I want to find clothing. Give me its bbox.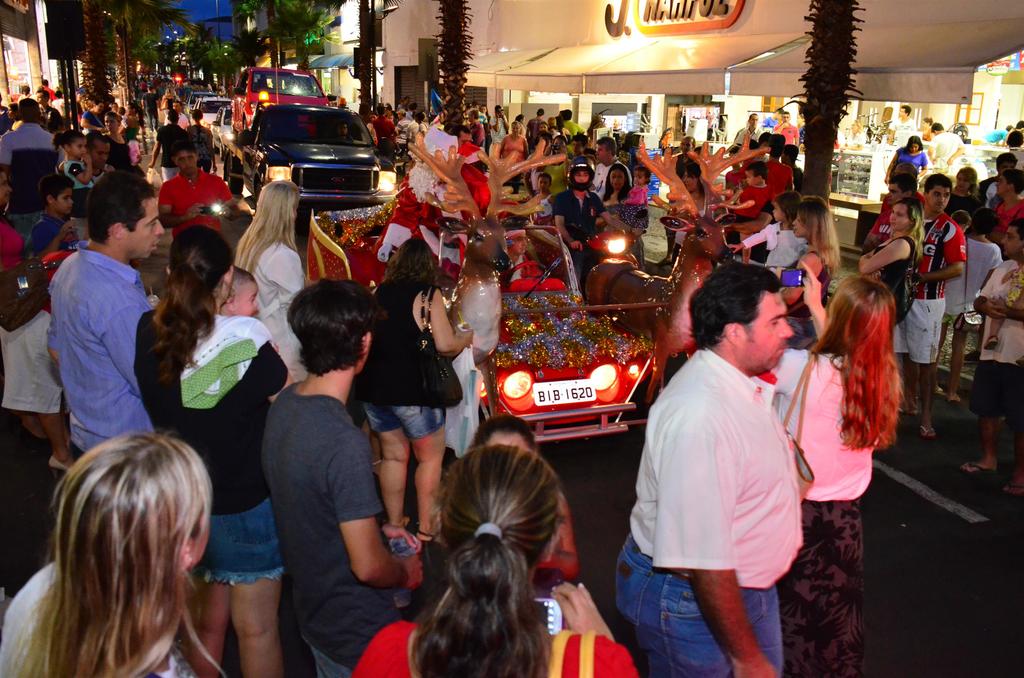
764 117 779 126.
